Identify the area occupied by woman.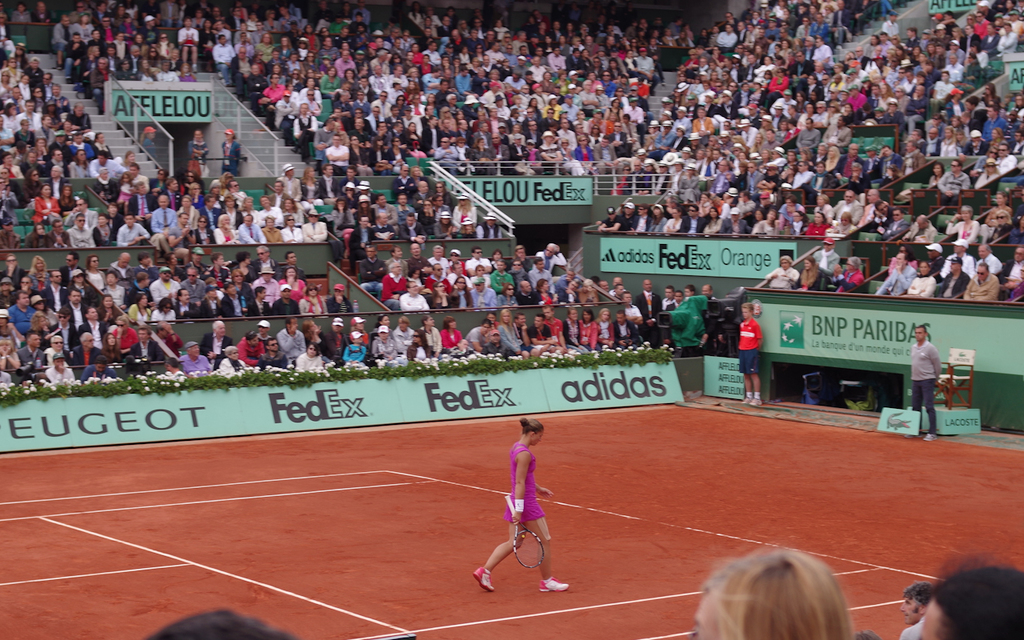
Area: locate(298, 281, 327, 314).
